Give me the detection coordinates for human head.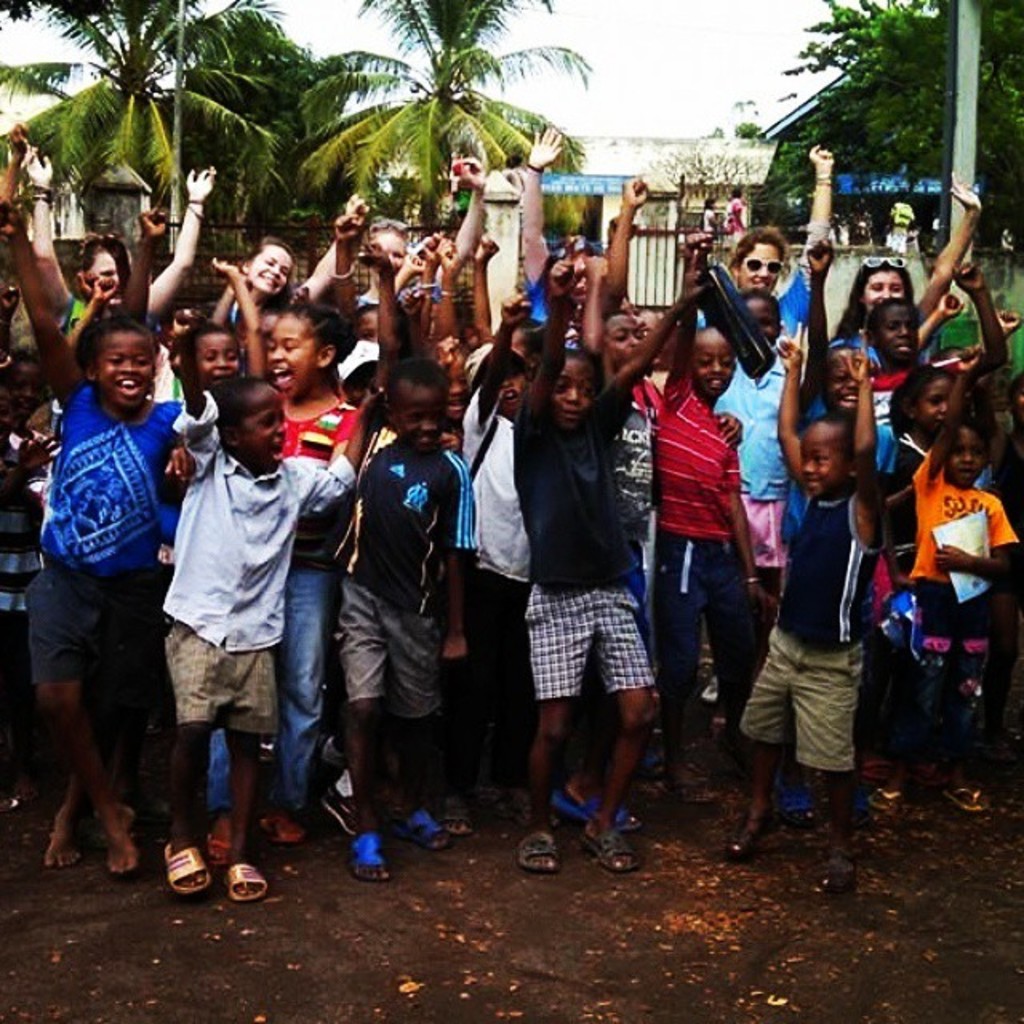
461/342/531/414.
